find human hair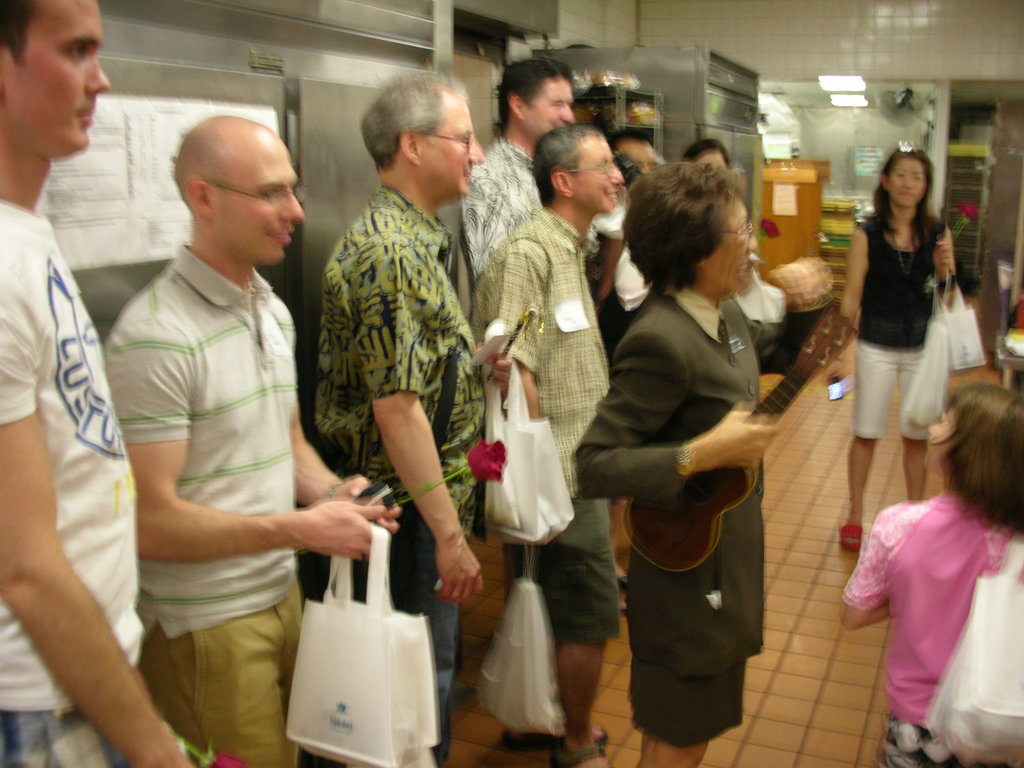
{"x1": 530, "y1": 129, "x2": 604, "y2": 209}
